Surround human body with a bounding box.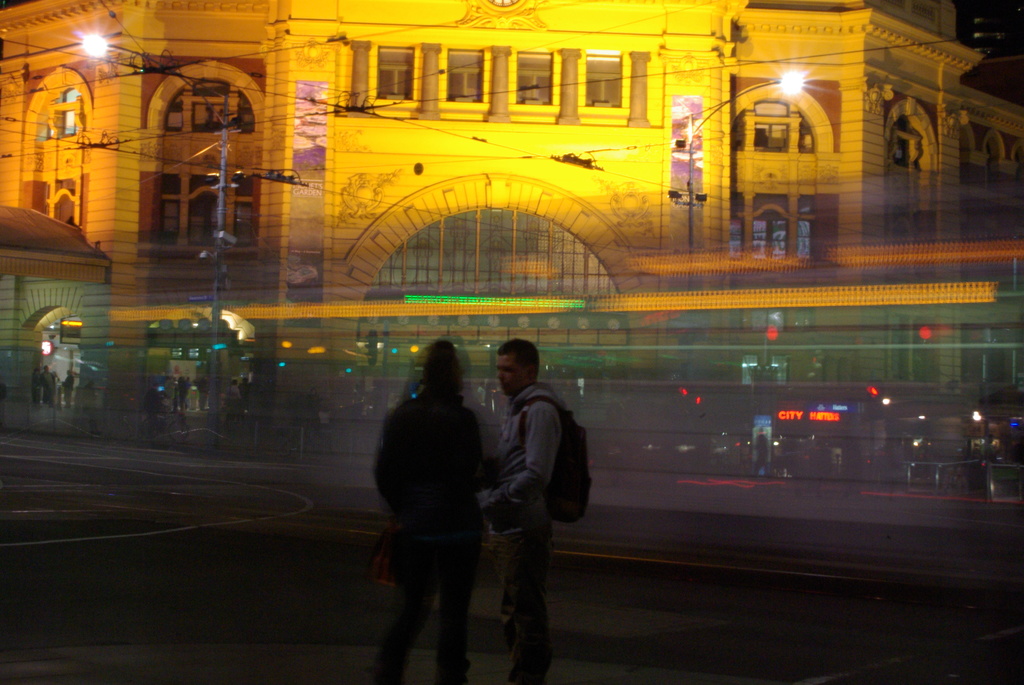
(356, 311, 492, 677).
